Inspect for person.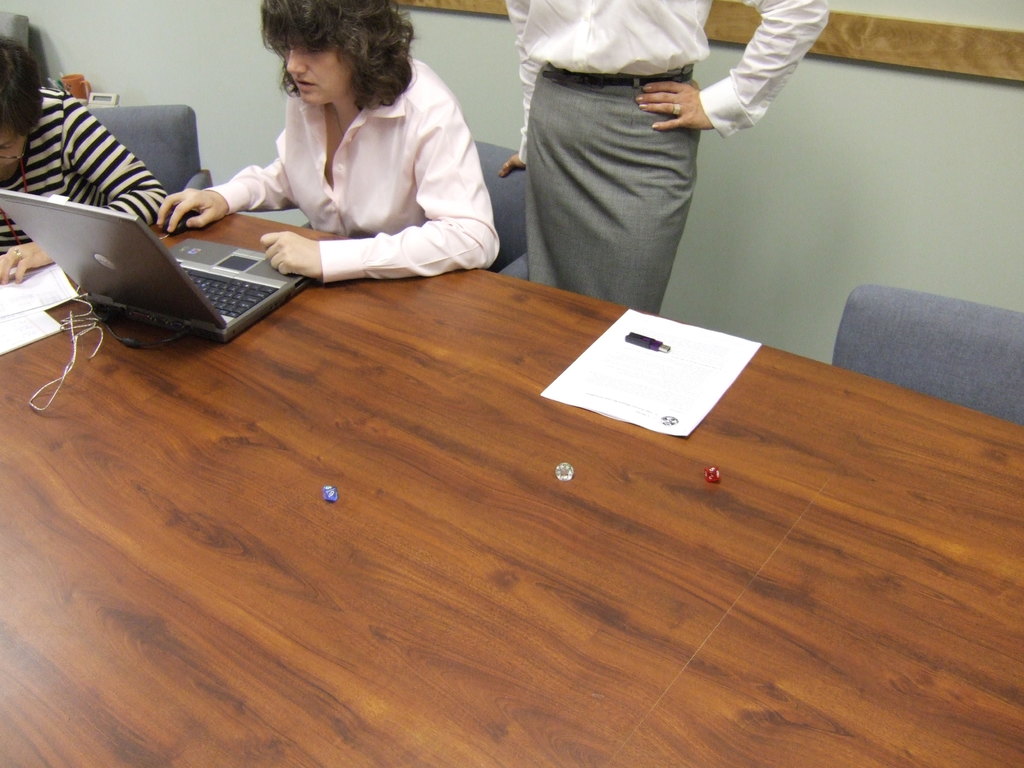
Inspection: {"left": 498, "top": 0, "right": 833, "bottom": 318}.
